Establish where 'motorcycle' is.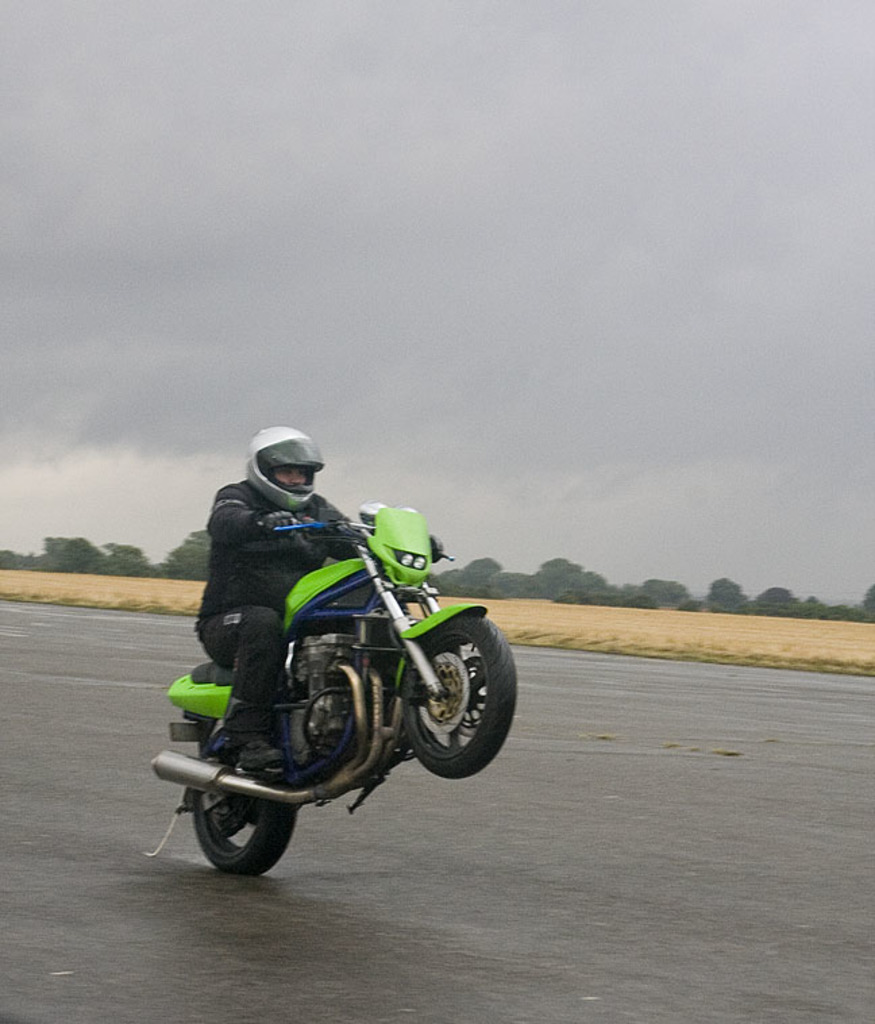
Established at 146,520,521,858.
